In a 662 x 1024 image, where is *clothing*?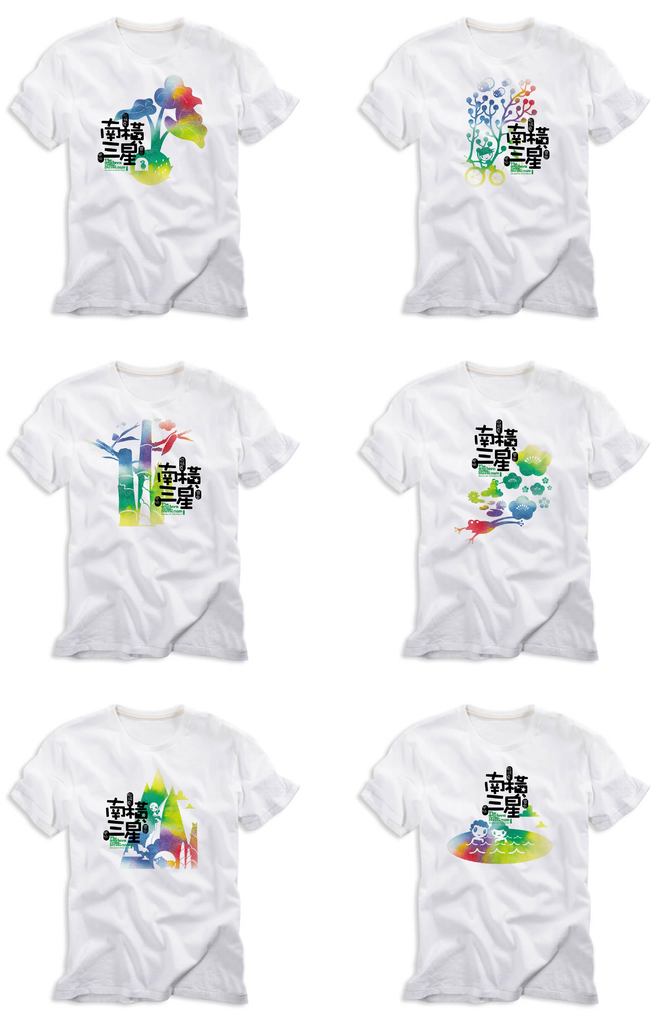
{"left": 17, "top": 28, "right": 300, "bottom": 326}.
